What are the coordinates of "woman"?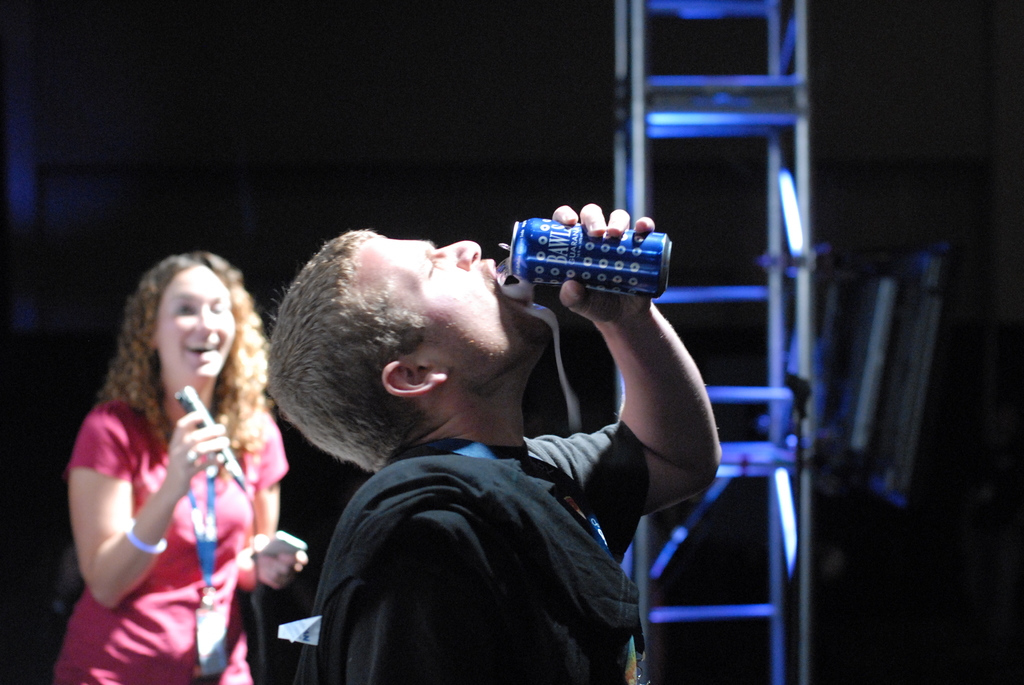
[x1=52, y1=244, x2=300, y2=674].
